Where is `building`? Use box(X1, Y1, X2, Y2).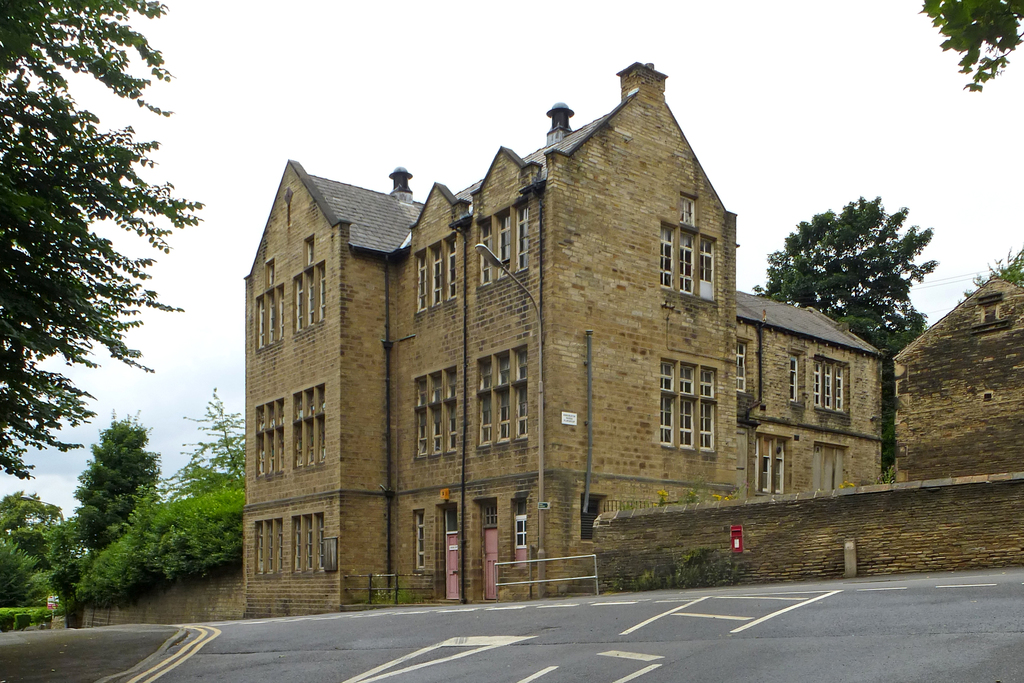
box(243, 63, 886, 614).
